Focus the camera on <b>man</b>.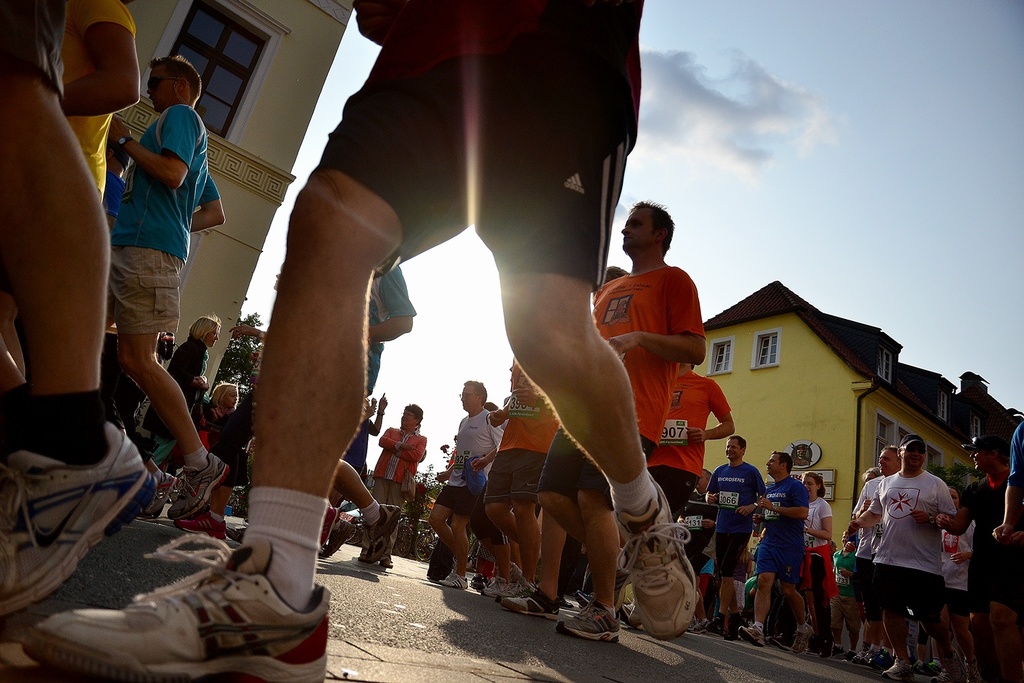
Focus region: rect(478, 352, 566, 598).
